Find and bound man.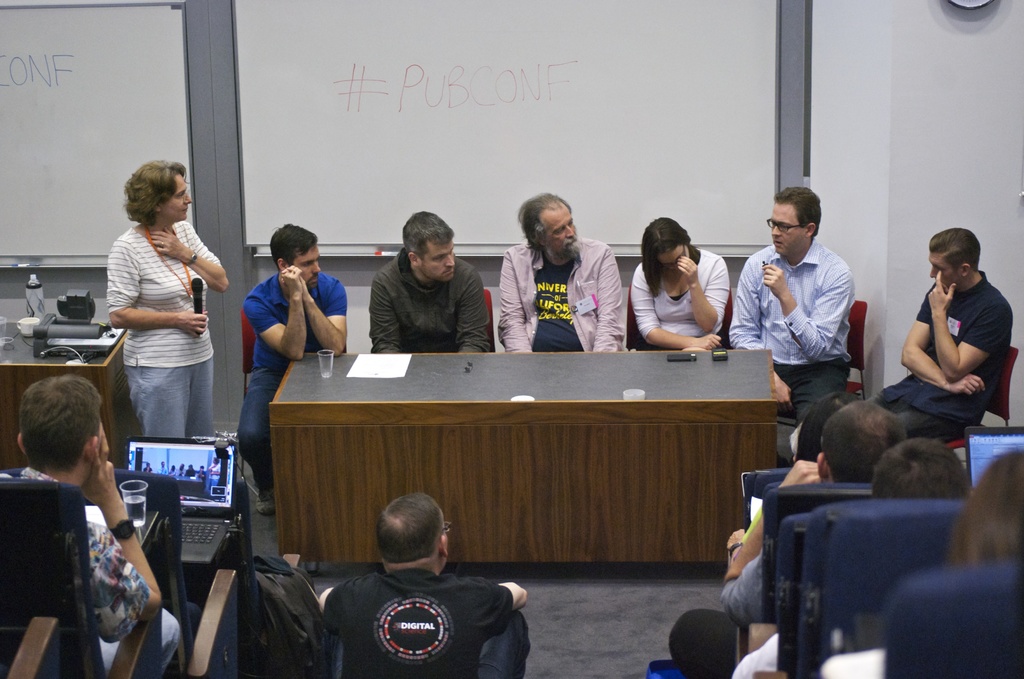
Bound: bbox(751, 182, 888, 466).
